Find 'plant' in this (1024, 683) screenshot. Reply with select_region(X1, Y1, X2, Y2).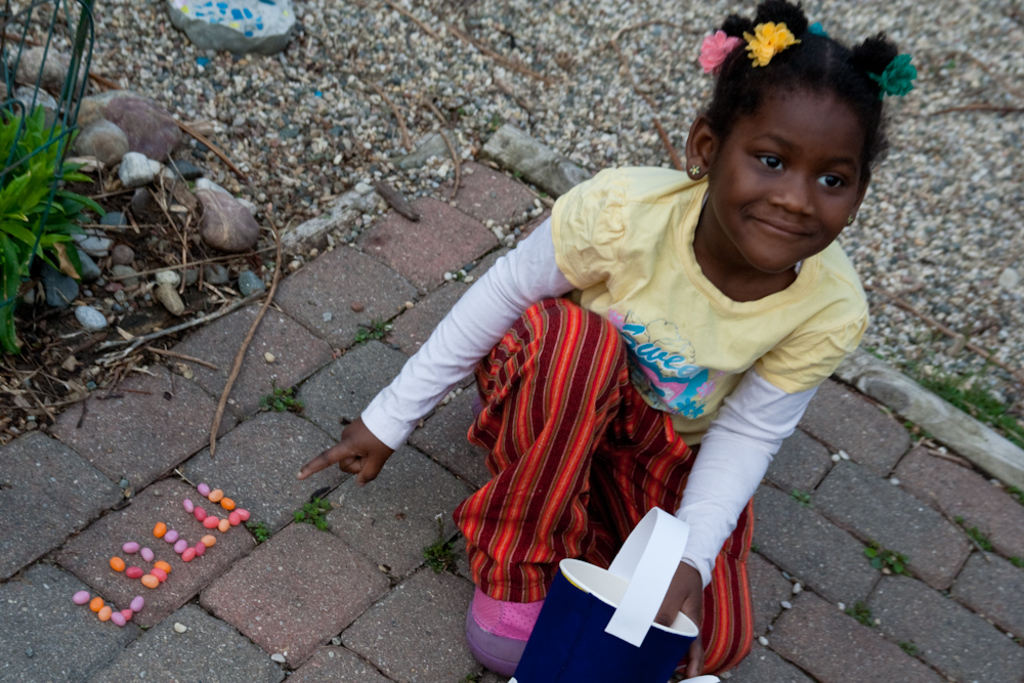
select_region(293, 495, 336, 530).
